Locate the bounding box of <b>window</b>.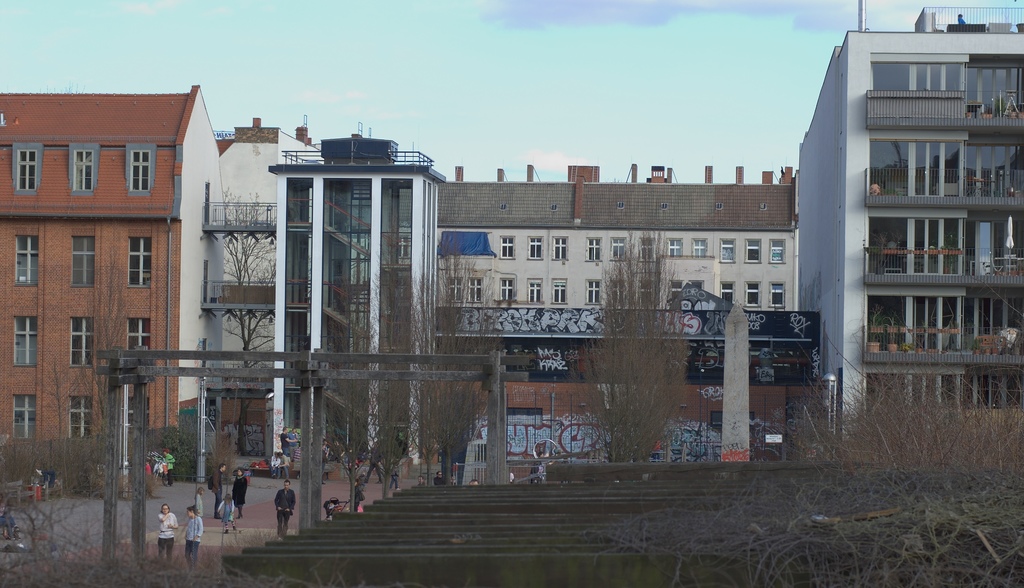
Bounding box: (left=495, top=277, right=517, bottom=301).
